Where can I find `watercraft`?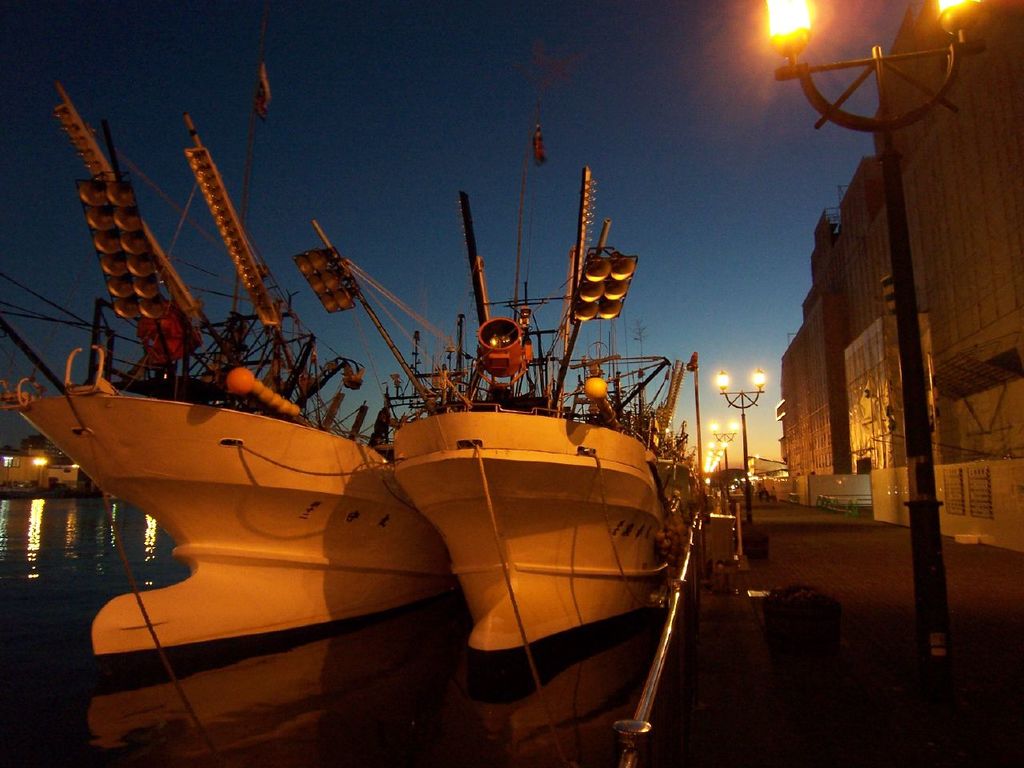
You can find it at crop(3, 76, 456, 664).
